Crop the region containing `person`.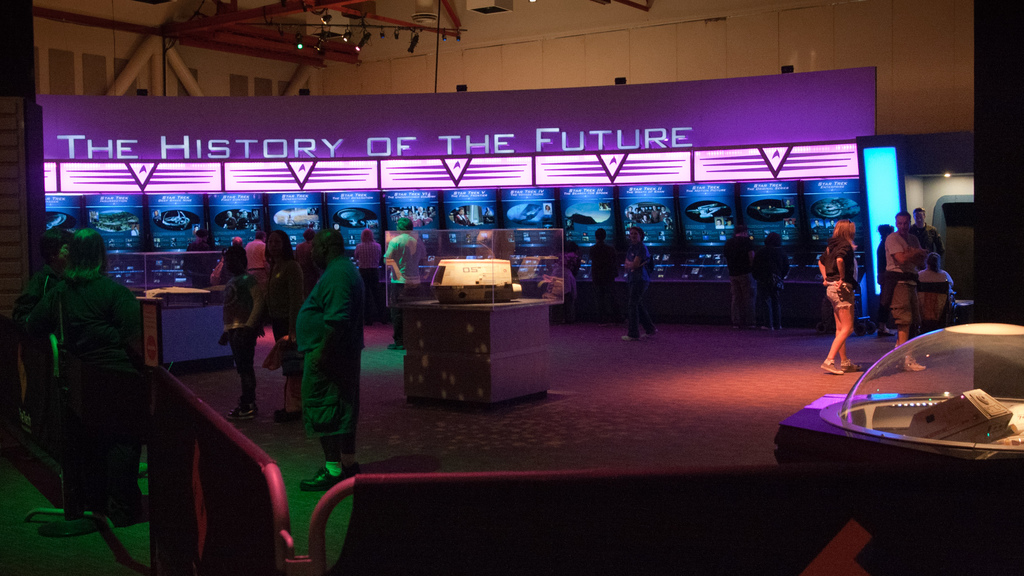
Crop region: BBox(387, 213, 429, 352).
